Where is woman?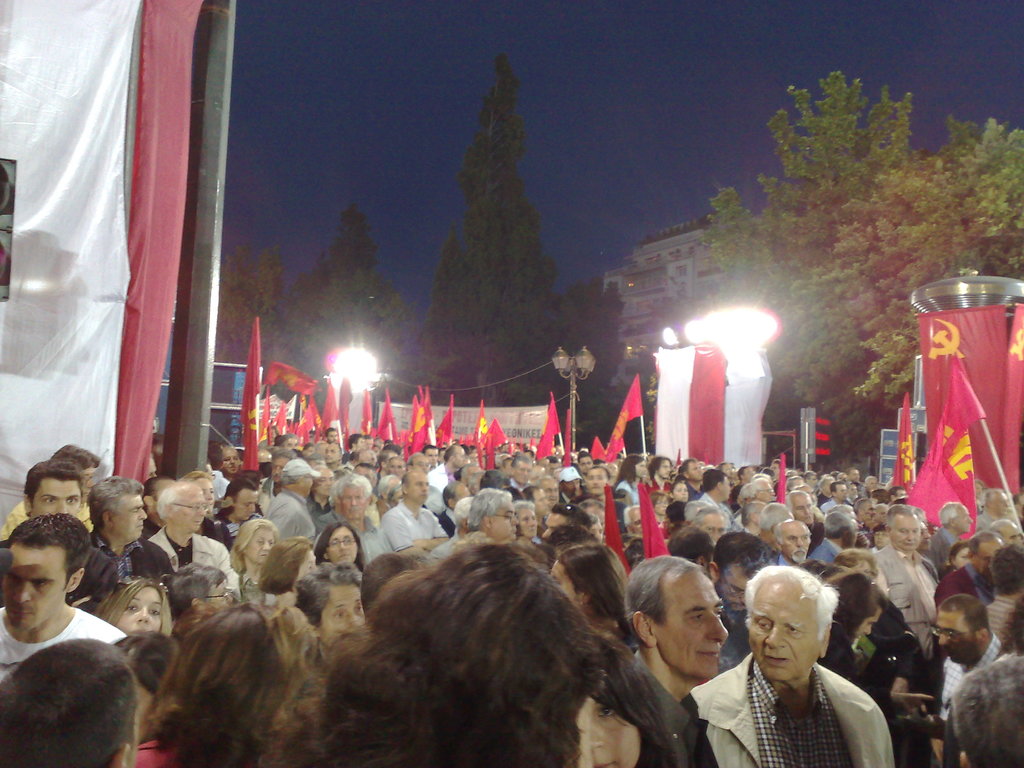
region(612, 454, 643, 509).
